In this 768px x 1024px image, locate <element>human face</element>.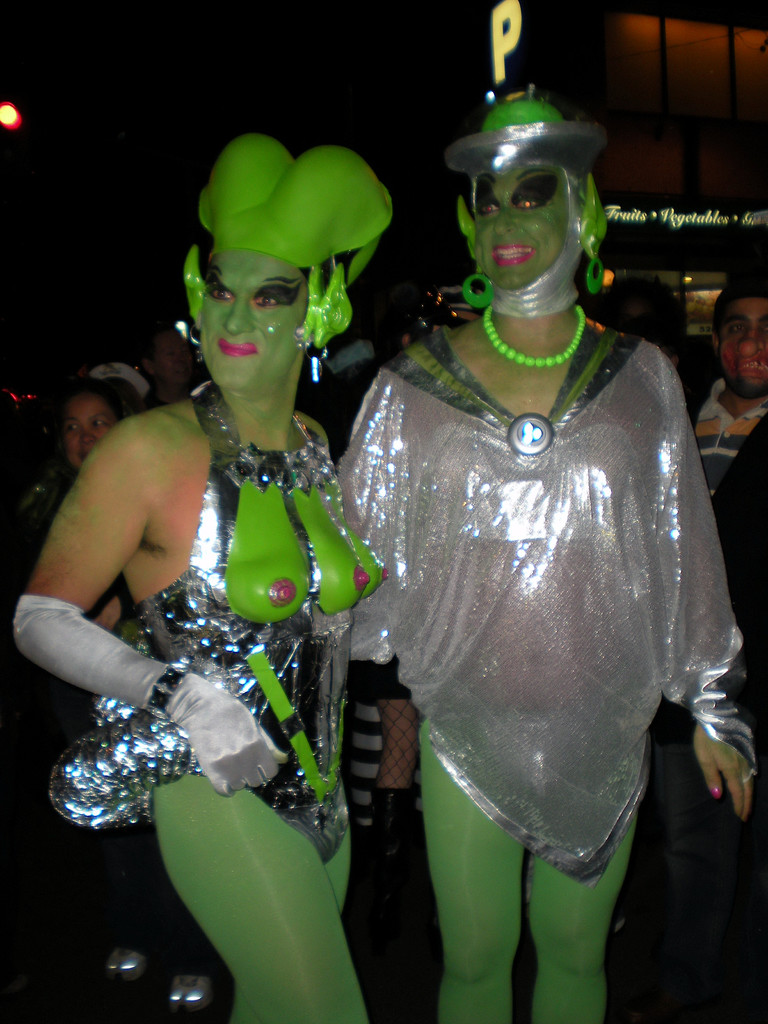
Bounding box: [x1=712, y1=298, x2=767, y2=399].
